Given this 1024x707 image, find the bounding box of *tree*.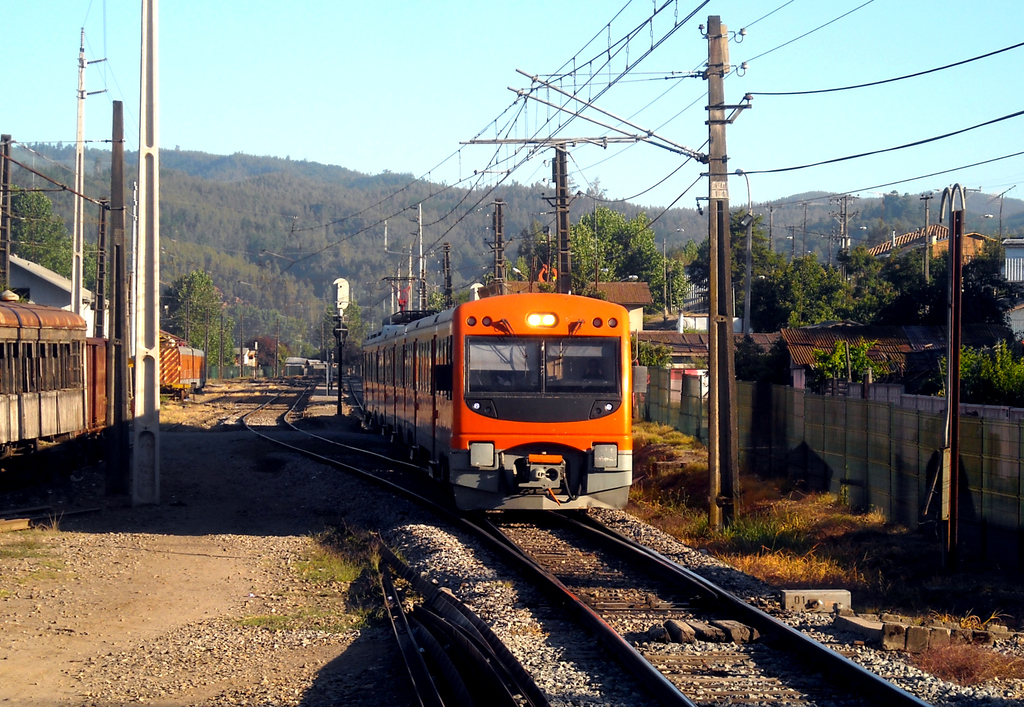
0,188,102,290.
